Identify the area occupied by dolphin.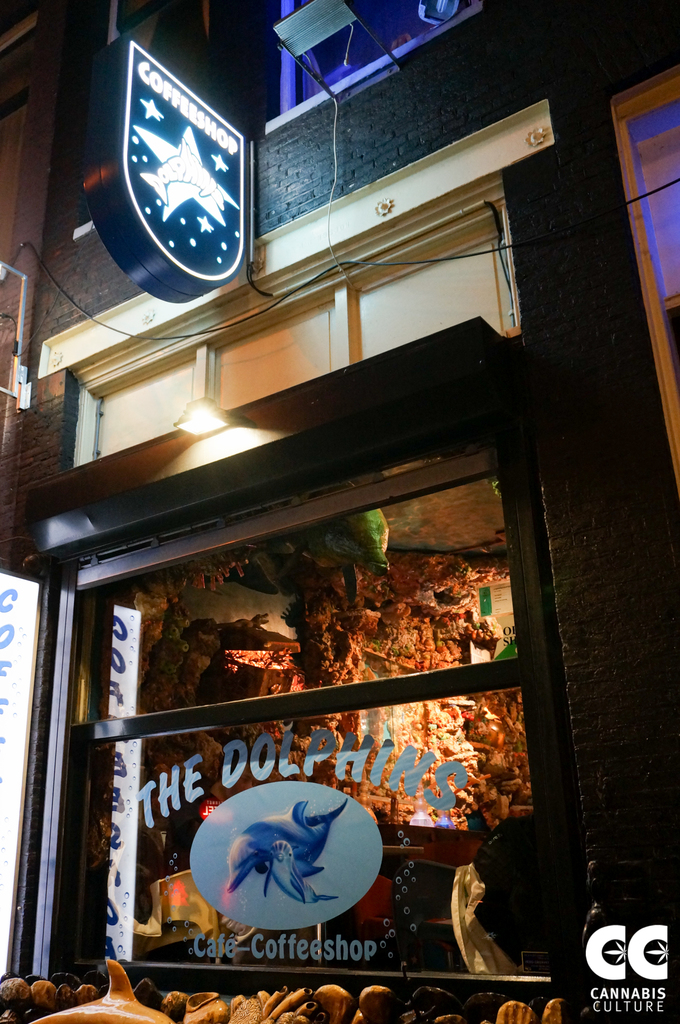
Area: [223, 799, 349, 897].
